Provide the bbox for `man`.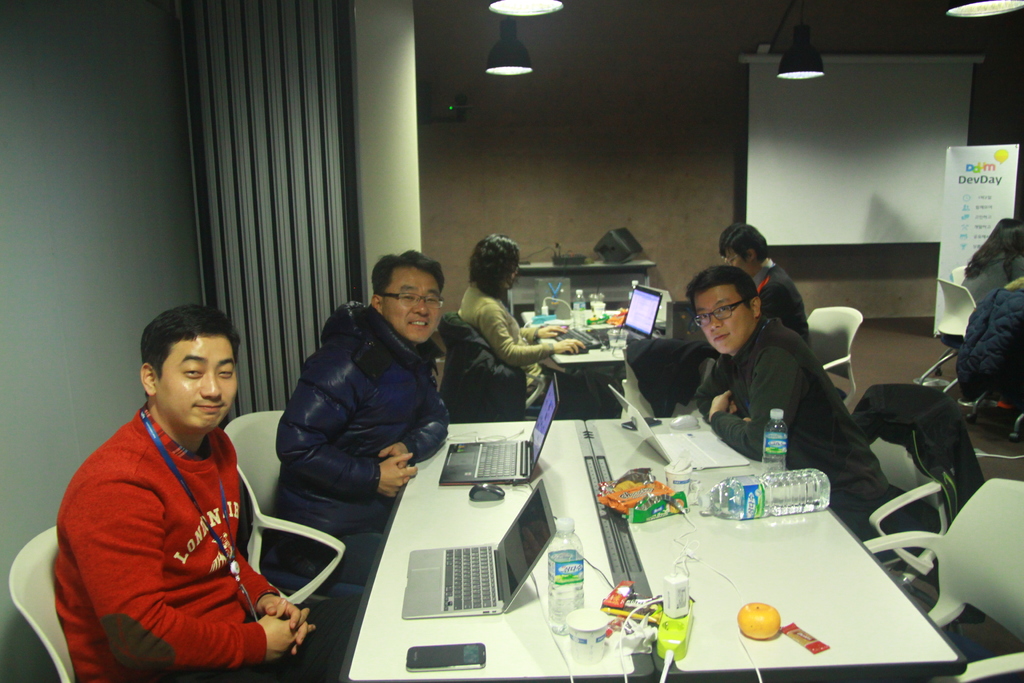
x1=56, y1=299, x2=317, y2=682.
